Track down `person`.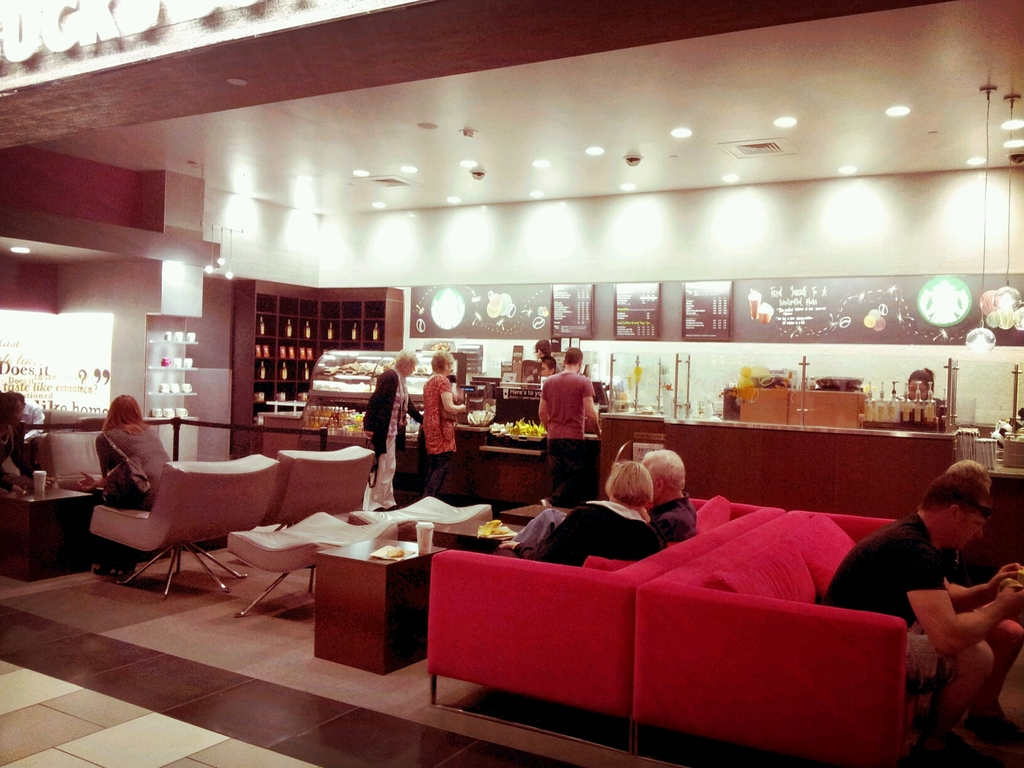
Tracked to box=[533, 347, 609, 487].
